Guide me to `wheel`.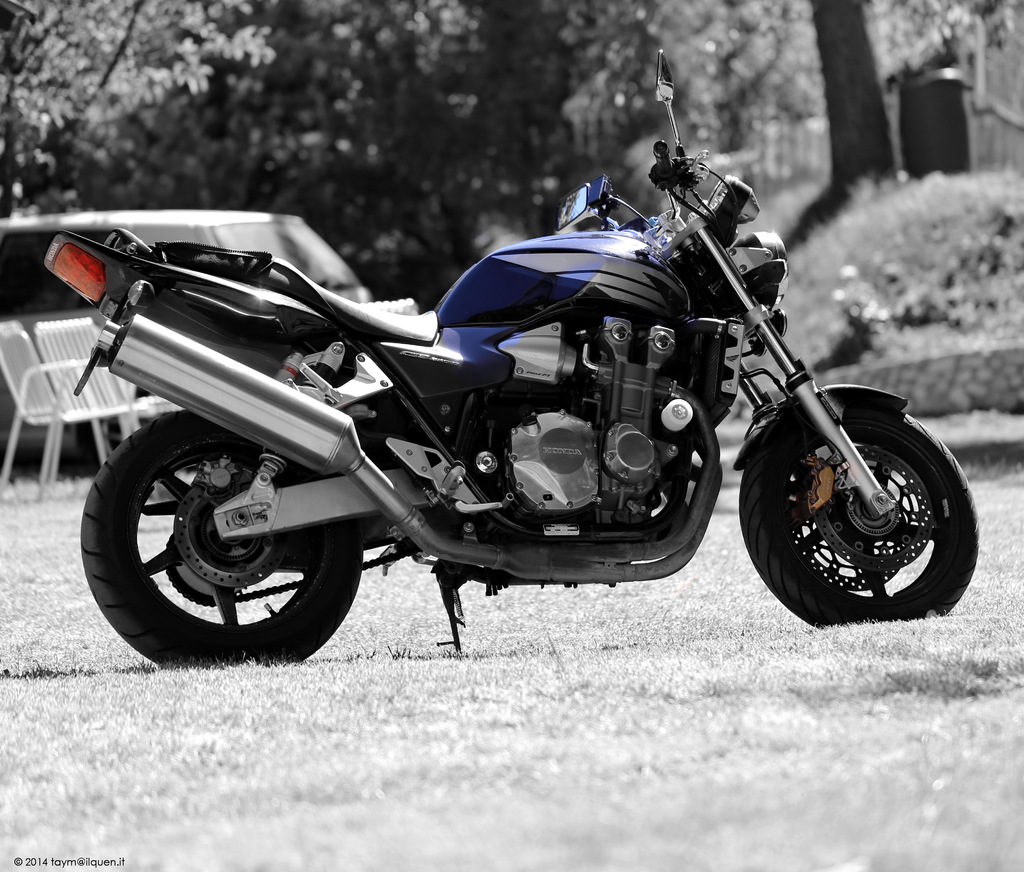
Guidance: left=742, top=400, right=980, bottom=632.
